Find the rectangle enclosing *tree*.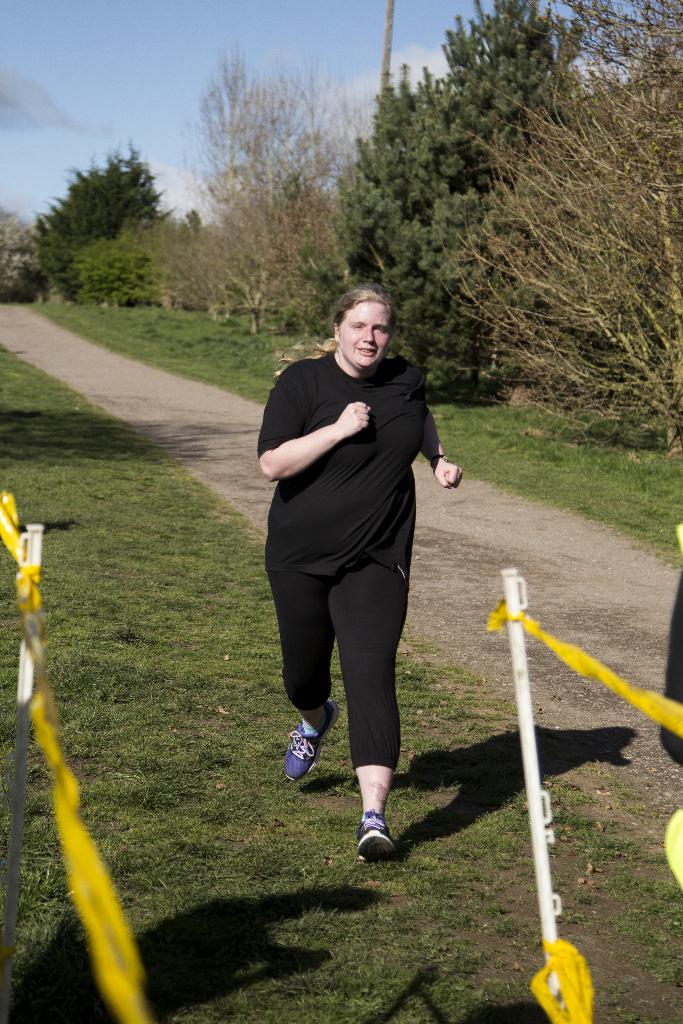
(193,44,381,342).
